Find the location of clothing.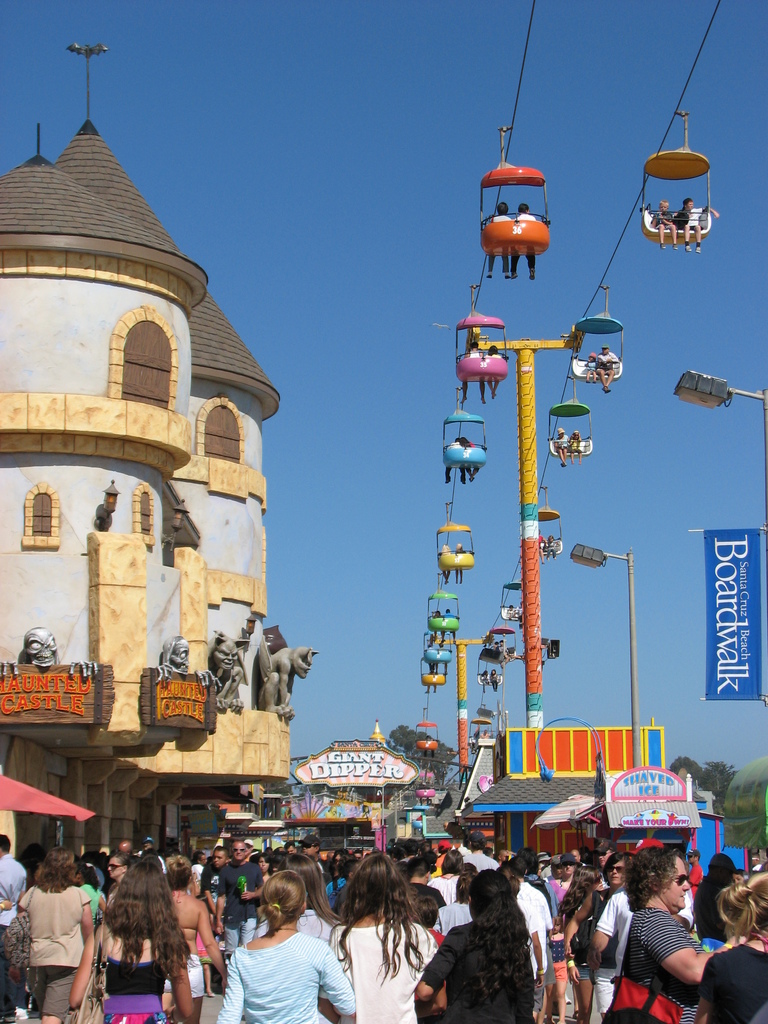
Location: (x1=492, y1=676, x2=500, y2=689).
